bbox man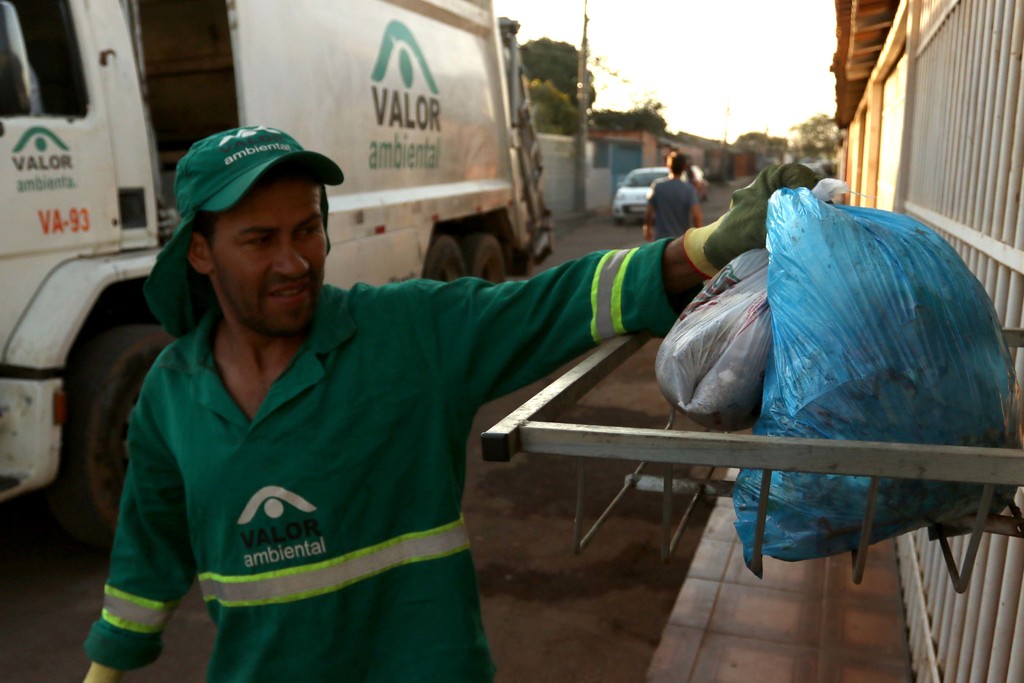
[x1=642, y1=155, x2=697, y2=245]
